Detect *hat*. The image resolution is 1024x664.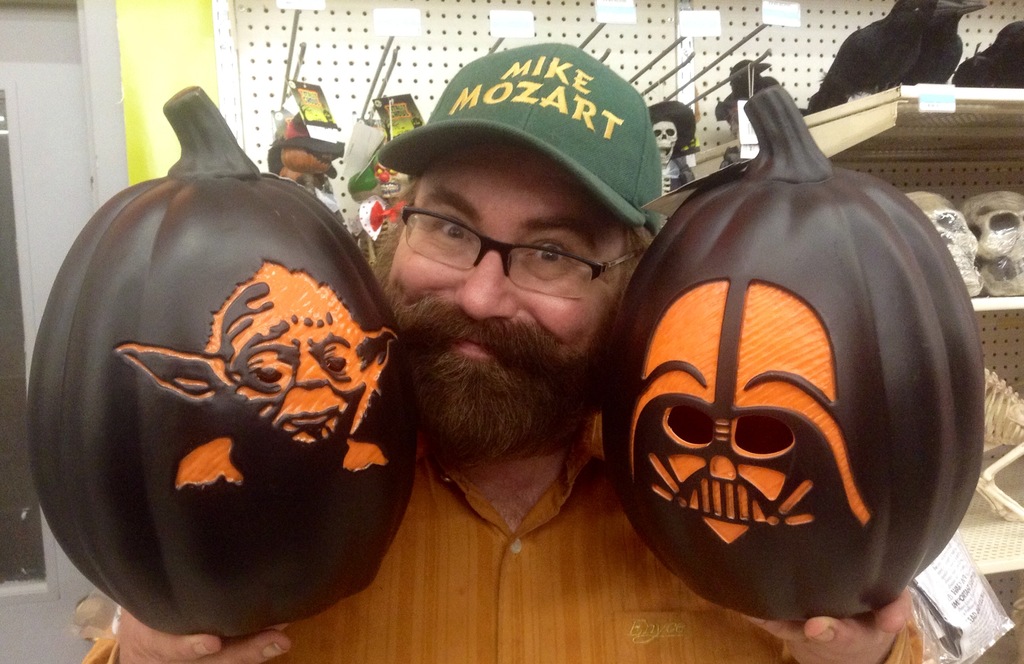
locate(266, 108, 342, 158).
